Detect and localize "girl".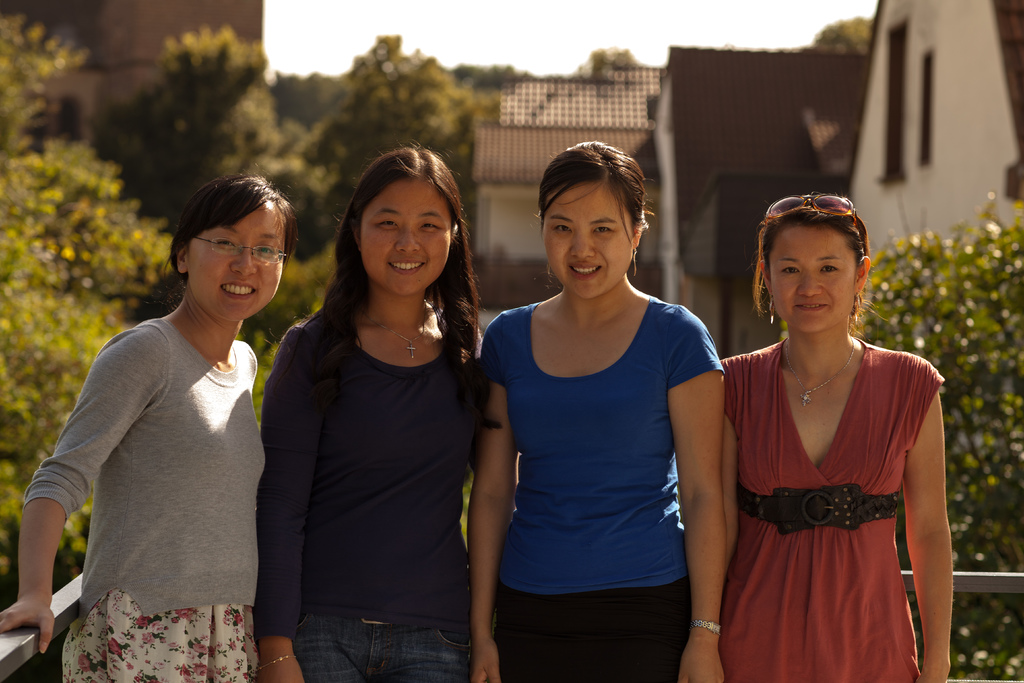
Localized at x1=716, y1=190, x2=956, y2=682.
